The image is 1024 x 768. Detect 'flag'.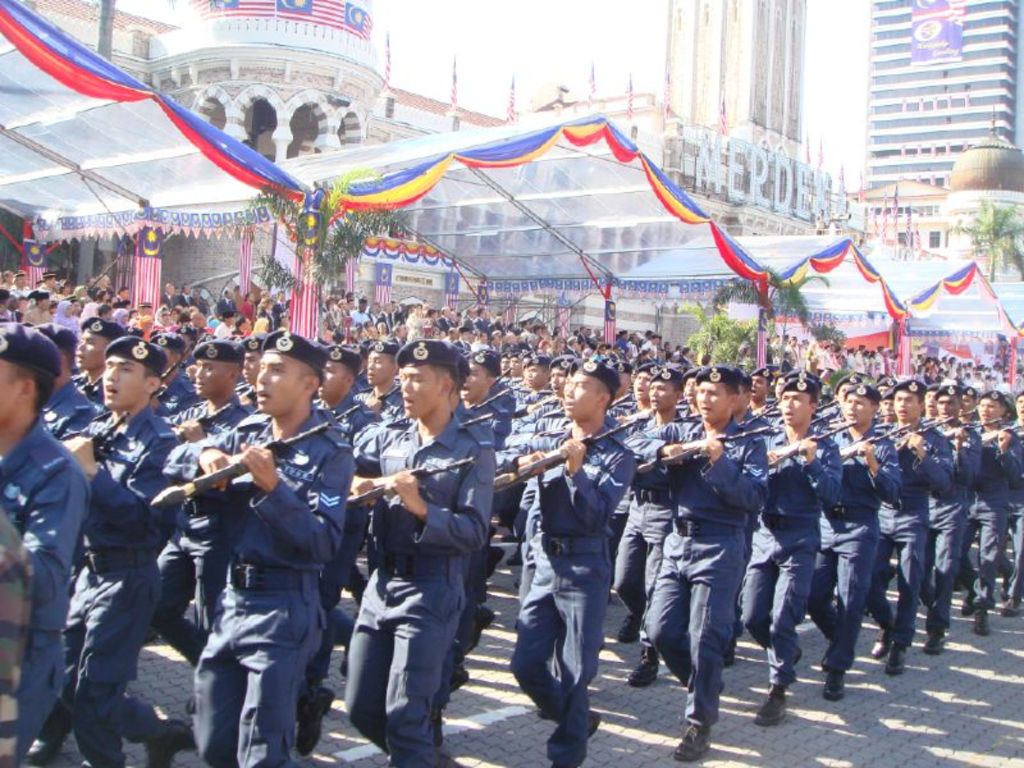
Detection: [375,18,392,91].
